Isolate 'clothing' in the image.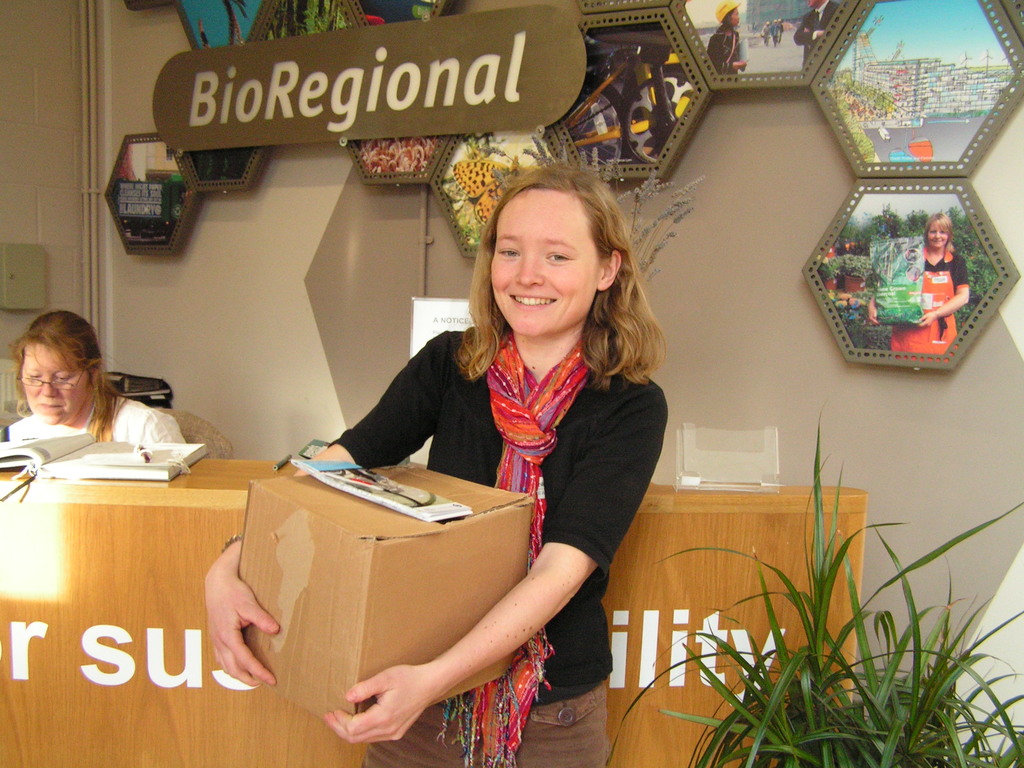
Isolated region: (797, 1, 833, 48).
